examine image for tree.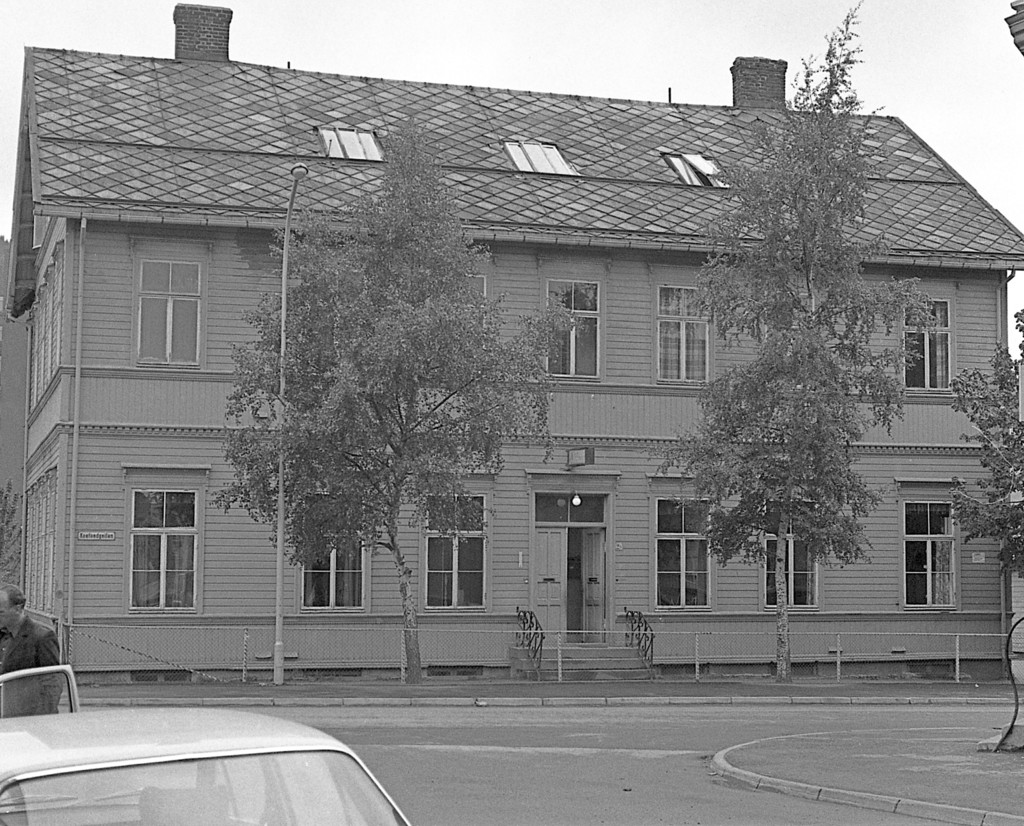
Examination result: box=[948, 316, 1019, 597].
